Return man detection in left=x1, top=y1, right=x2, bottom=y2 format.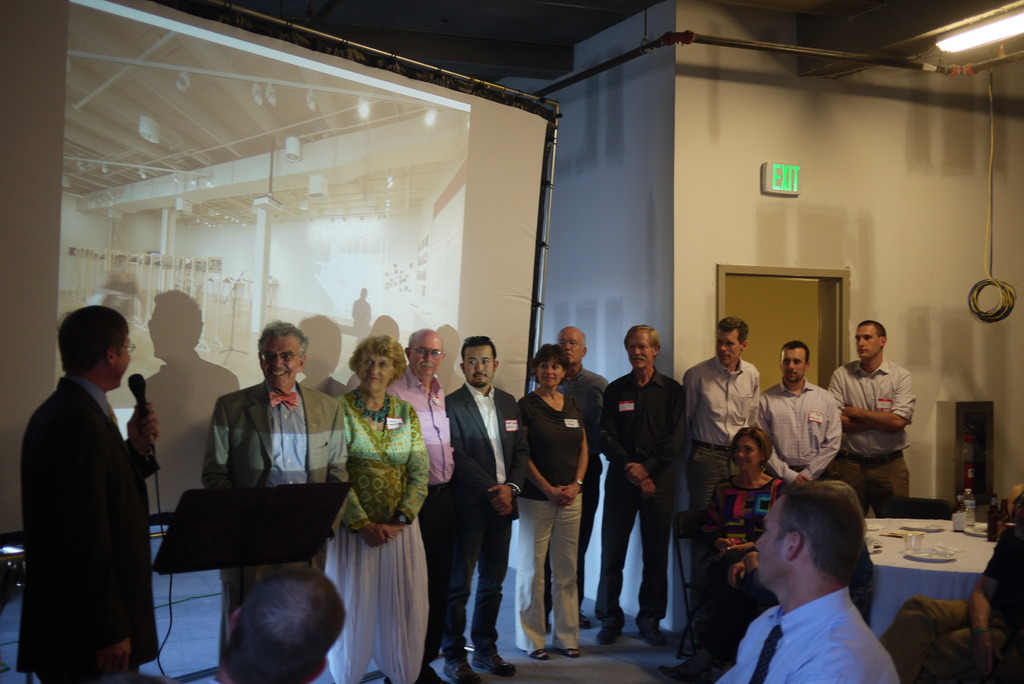
left=217, top=555, right=356, bottom=680.
